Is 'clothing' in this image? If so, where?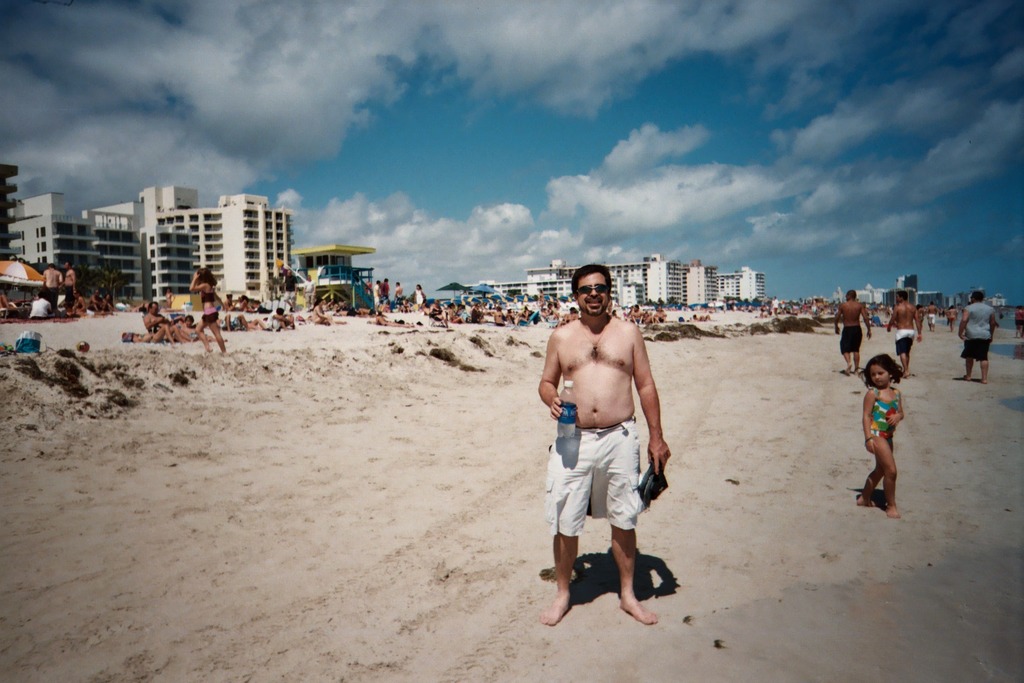
Yes, at x1=947, y1=315, x2=954, y2=320.
